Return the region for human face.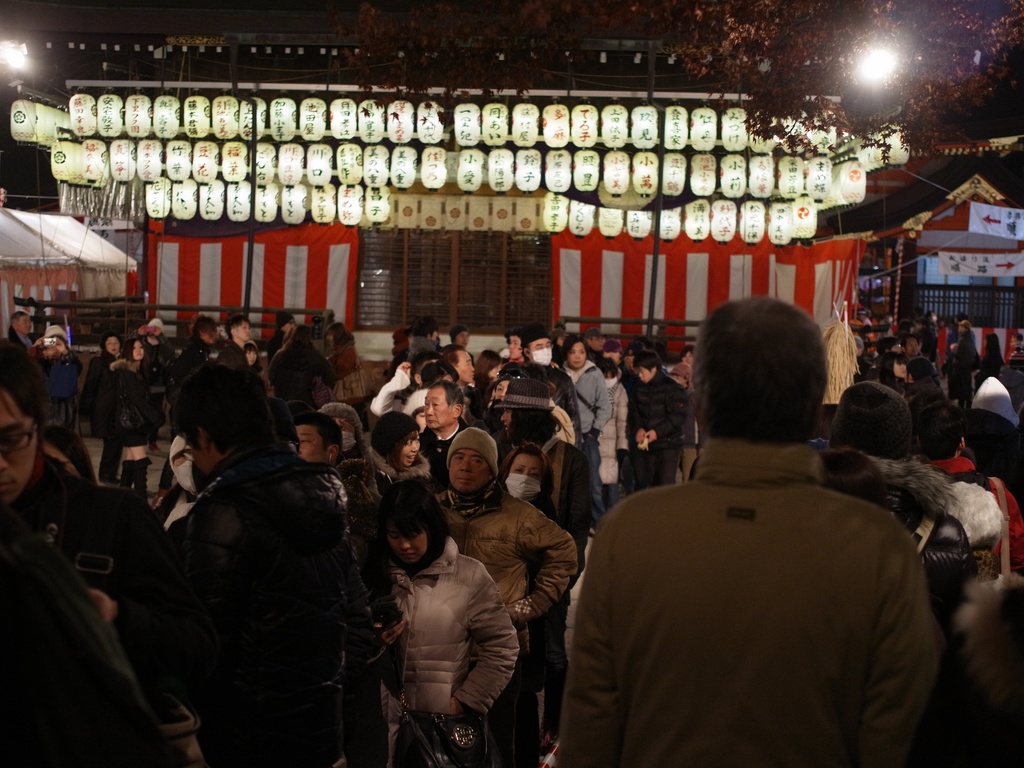
591,334,605,350.
